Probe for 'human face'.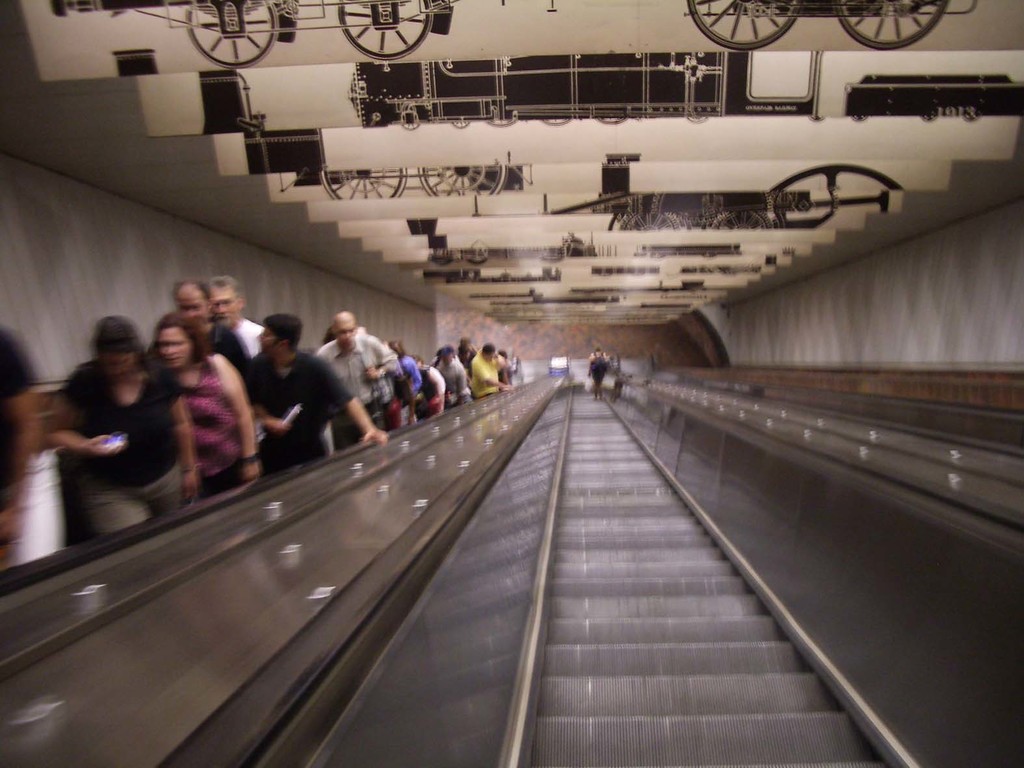
Probe result: crop(256, 322, 278, 355).
